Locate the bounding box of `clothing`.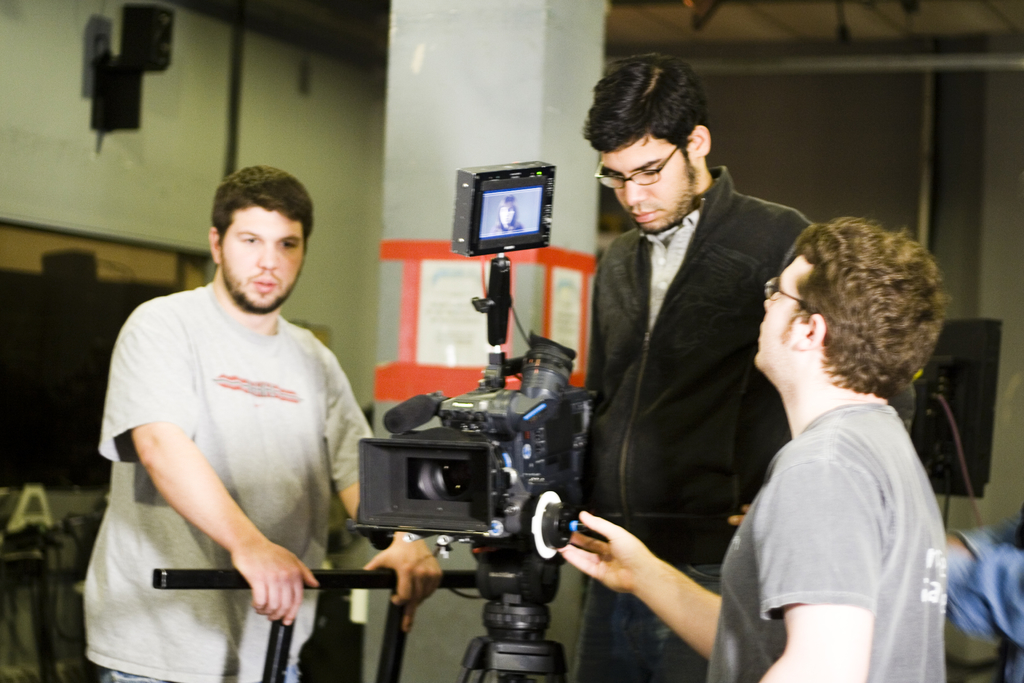
Bounding box: x1=84, y1=280, x2=371, y2=682.
